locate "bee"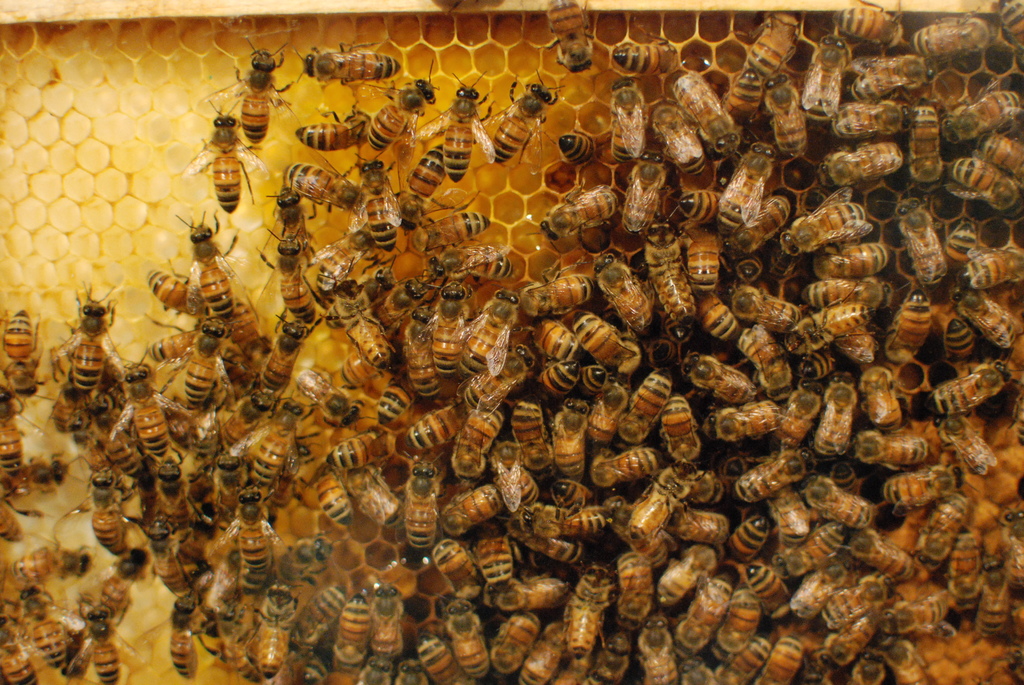
bbox=[244, 221, 319, 329]
